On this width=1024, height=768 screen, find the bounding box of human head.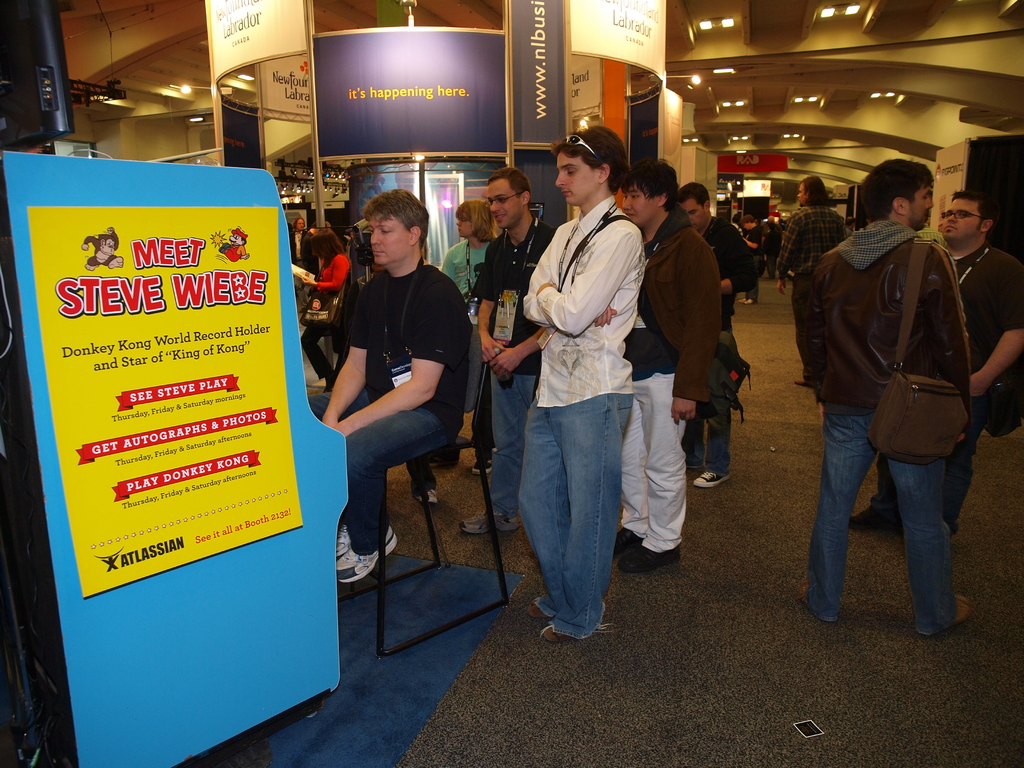
Bounding box: [797, 177, 829, 207].
